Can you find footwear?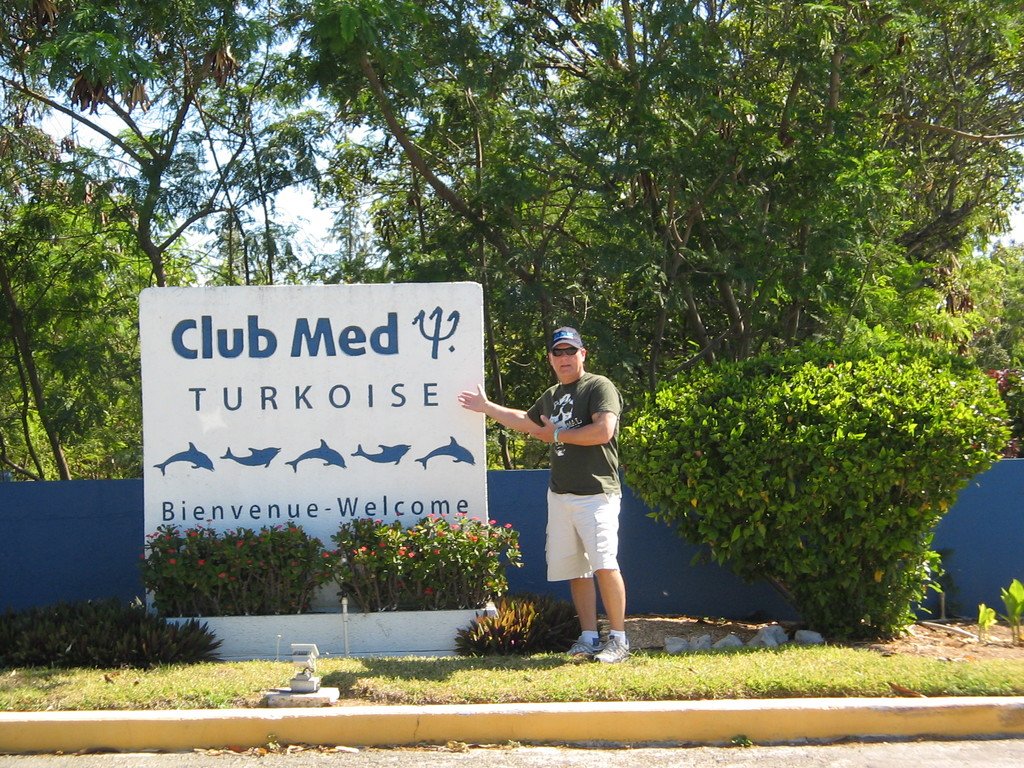
Yes, bounding box: [left=569, top=635, right=601, bottom=653].
